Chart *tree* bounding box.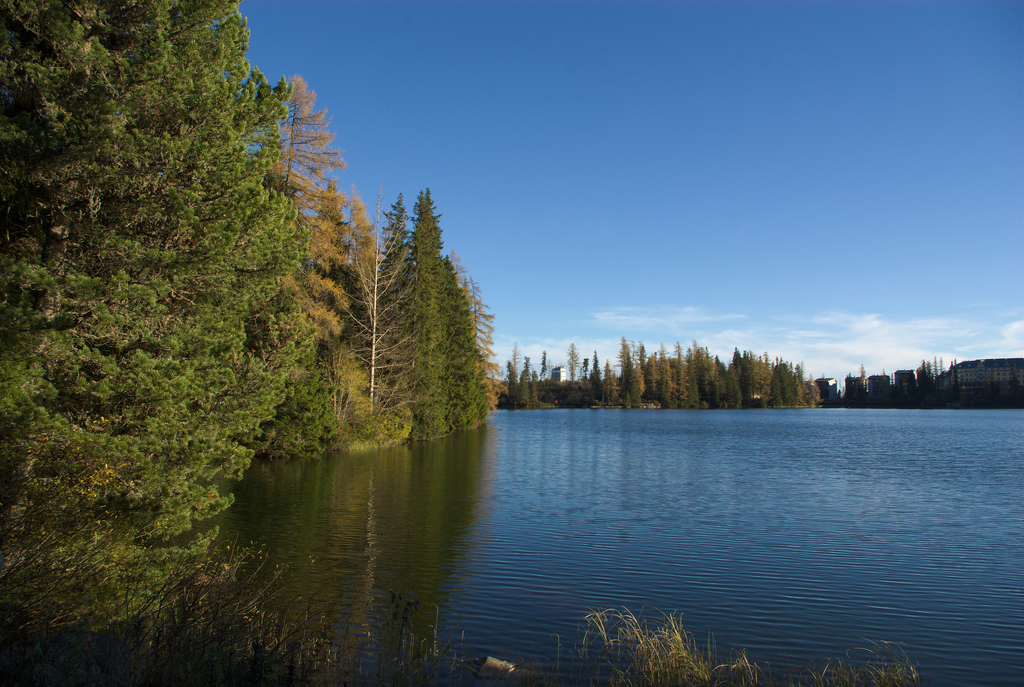
Charted: bbox=[509, 341, 525, 376].
